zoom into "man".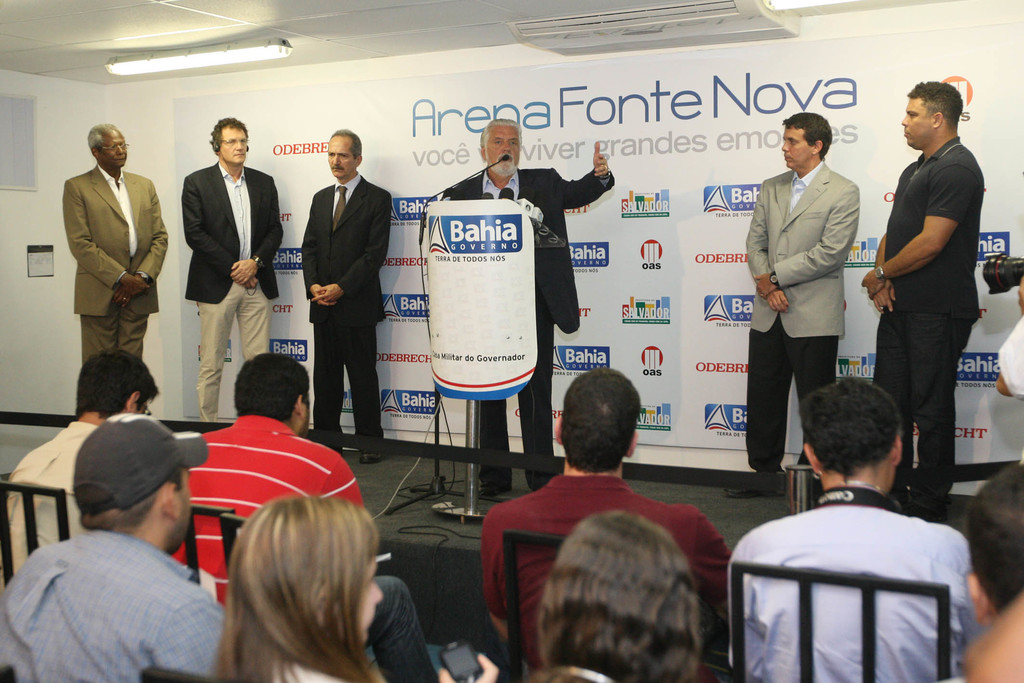
Zoom target: bbox(727, 378, 986, 682).
